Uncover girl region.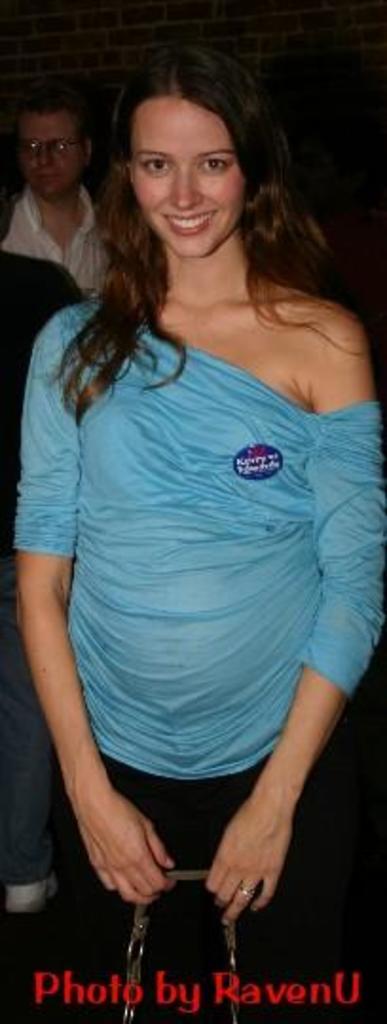
Uncovered: pyautogui.locateOnScreen(13, 46, 385, 1022).
